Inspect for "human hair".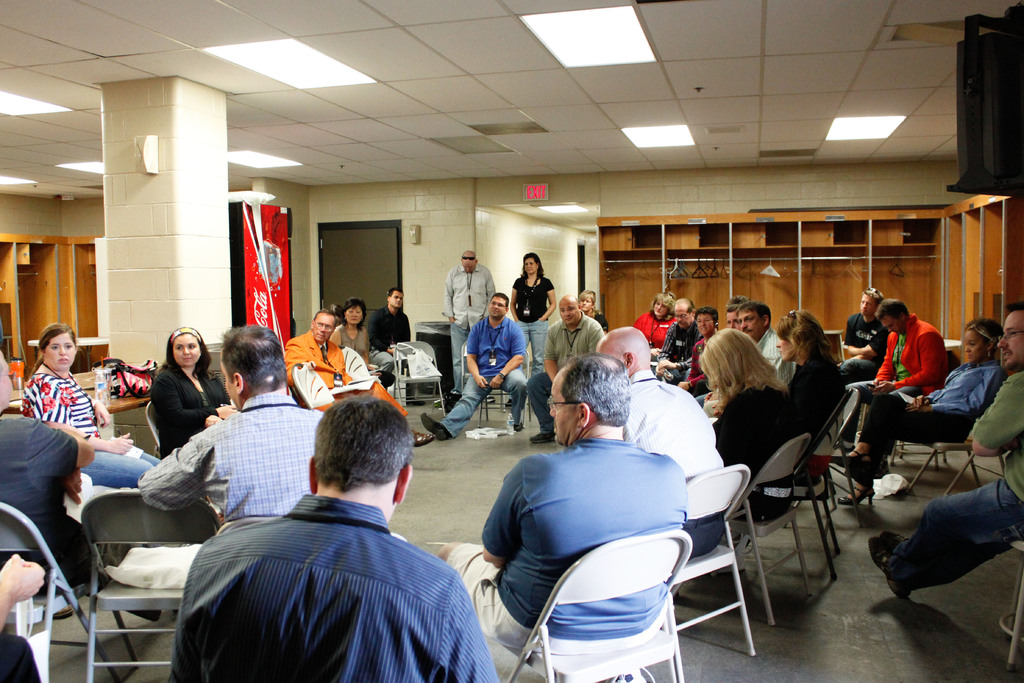
Inspection: box(563, 349, 632, 427).
